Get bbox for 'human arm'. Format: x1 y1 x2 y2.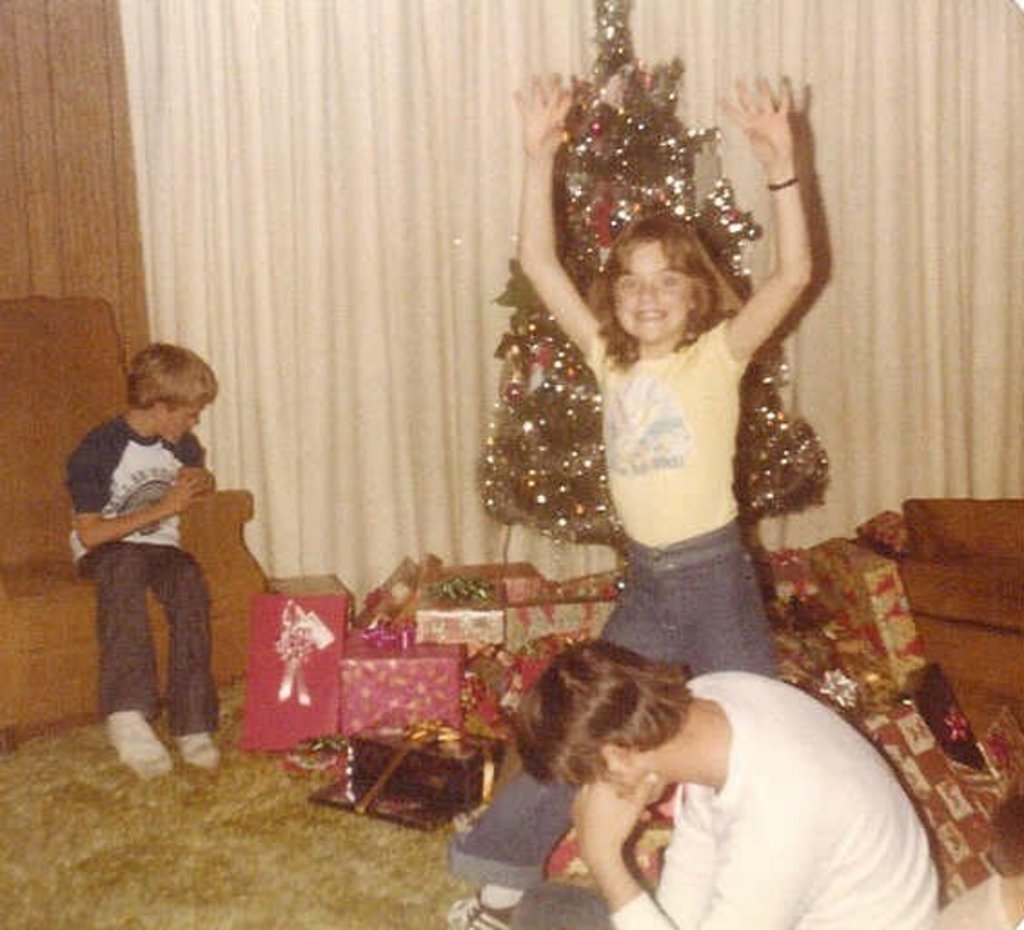
514 71 608 365.
